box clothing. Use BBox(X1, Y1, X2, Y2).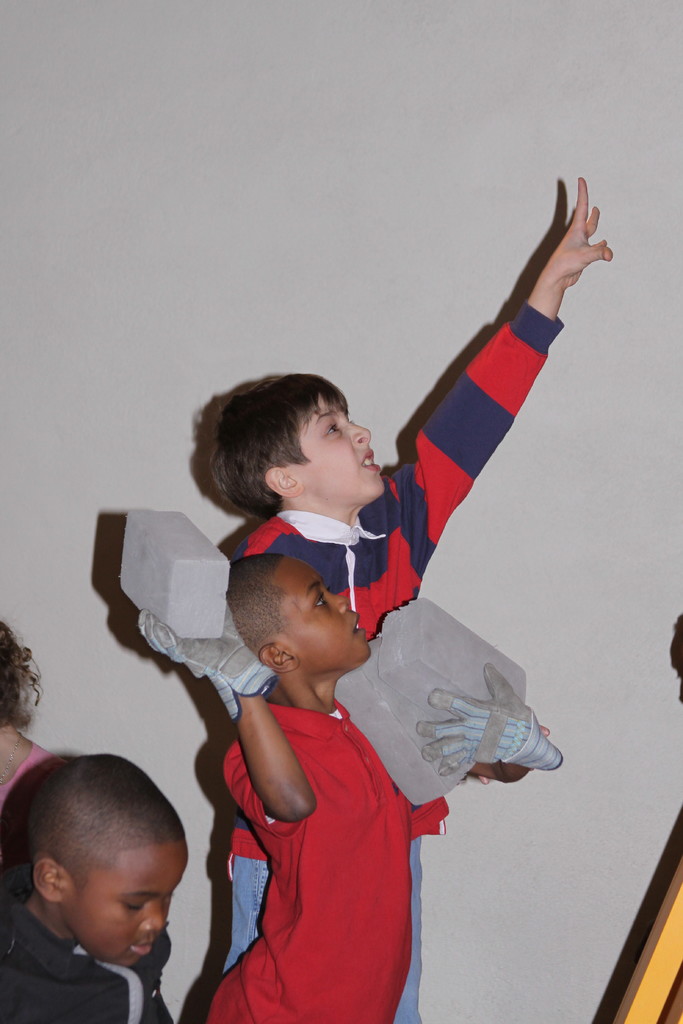
BBox(3, 886, 169, 1023).
